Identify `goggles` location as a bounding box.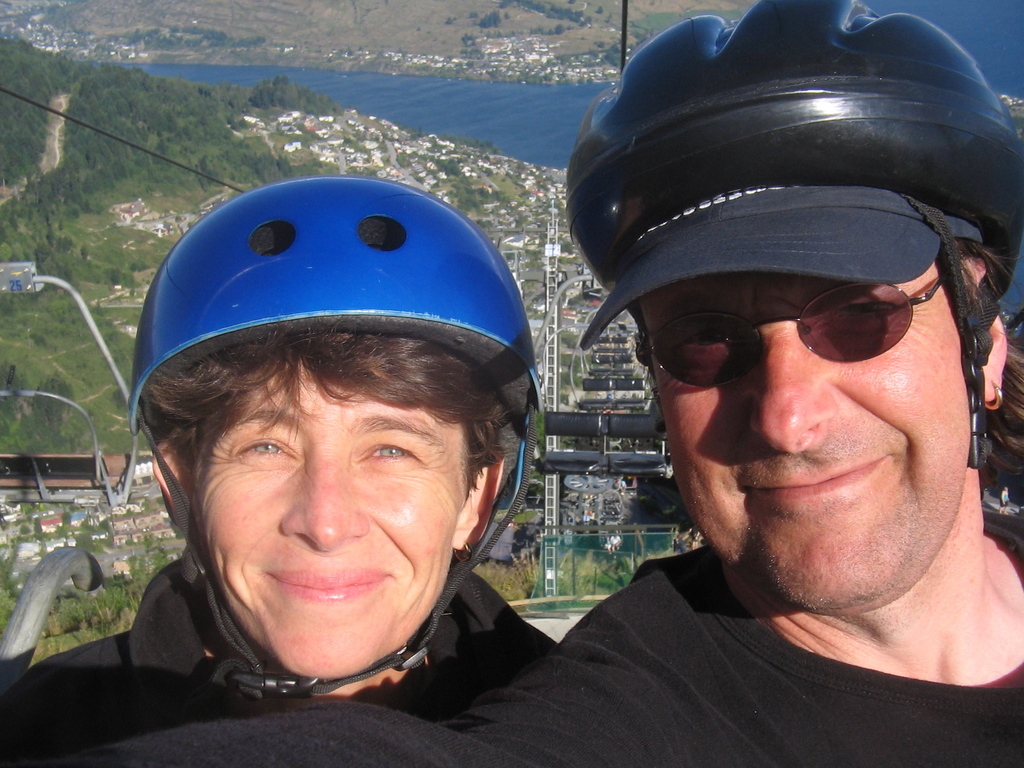
x1=631, y1=273, x2=972, y2=387.
